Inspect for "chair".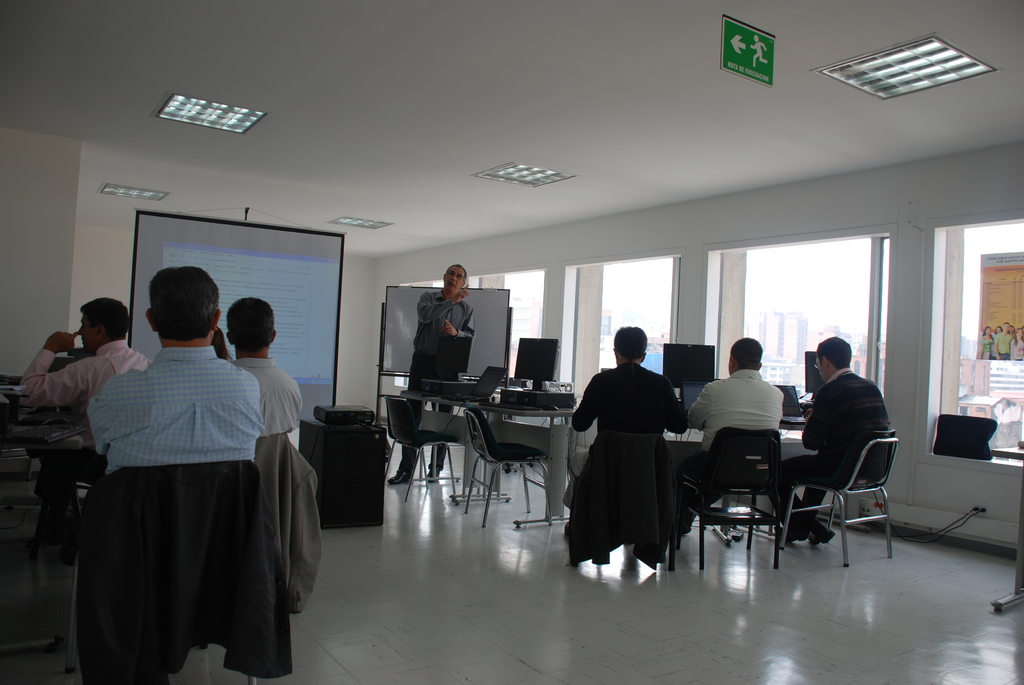
Inspection: bbox=(577, 430, 681, 572).
